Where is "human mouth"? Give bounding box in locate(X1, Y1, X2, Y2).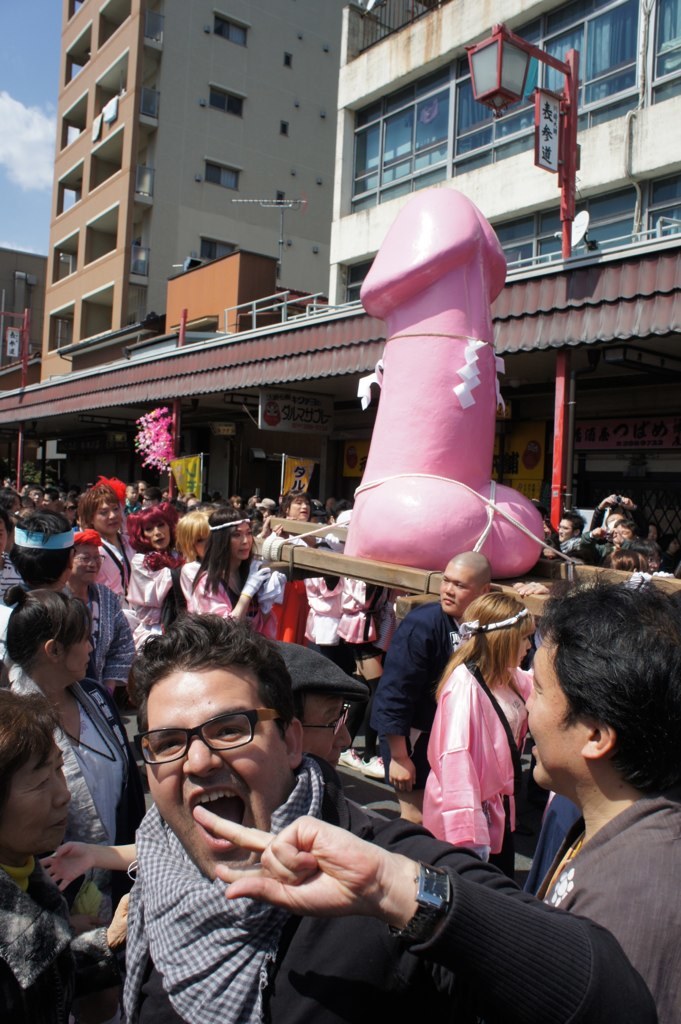
locate(181, 775, 255, 861).
